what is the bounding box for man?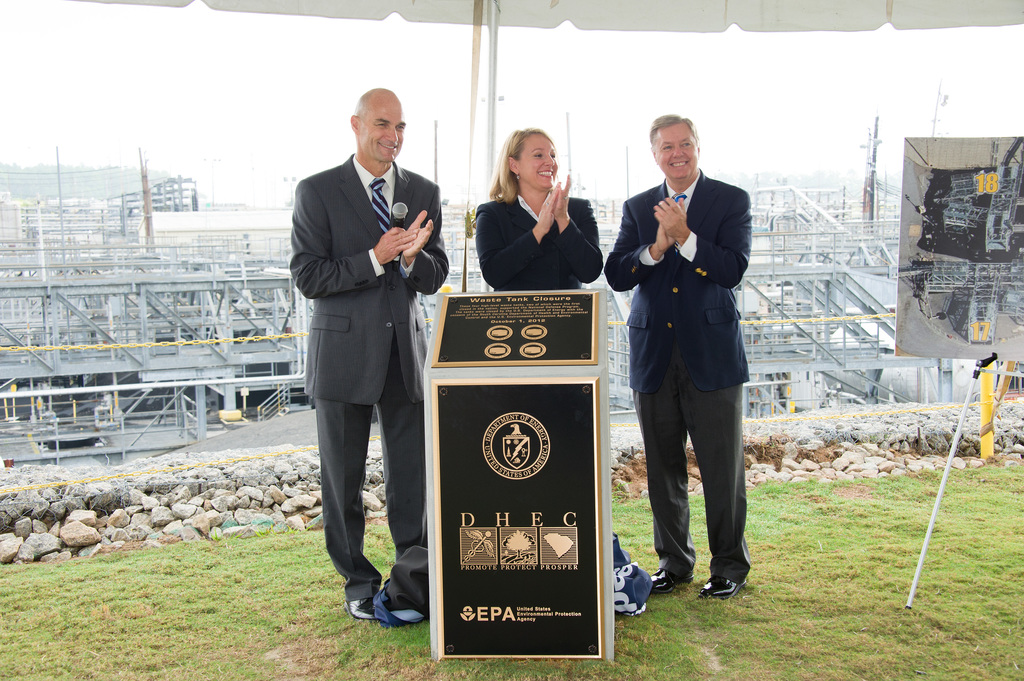
x1=285, y1=84, x2=452, y2=628.
